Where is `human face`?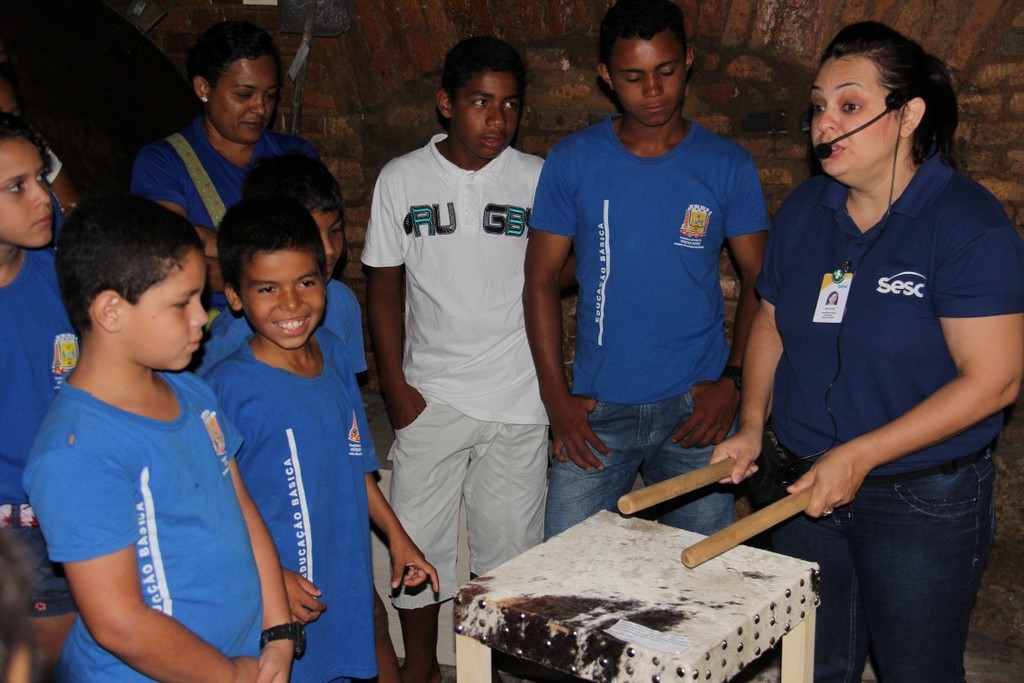
217/53/277/145.
